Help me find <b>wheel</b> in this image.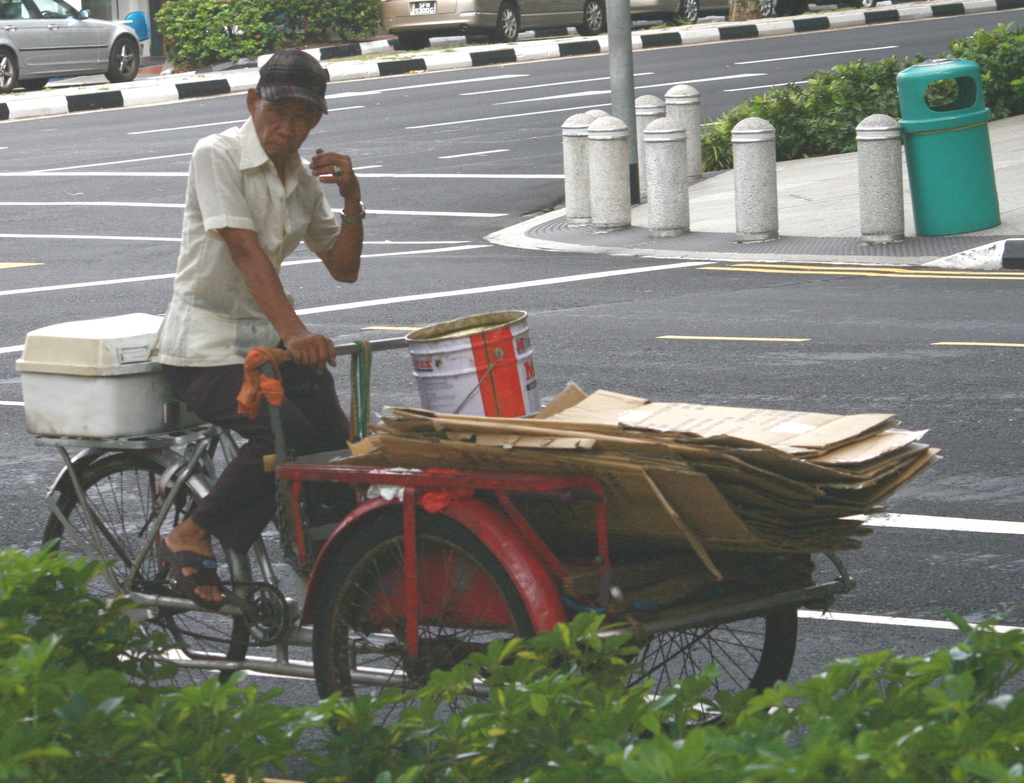
Found it: locate(678, 0, 701, 24).
